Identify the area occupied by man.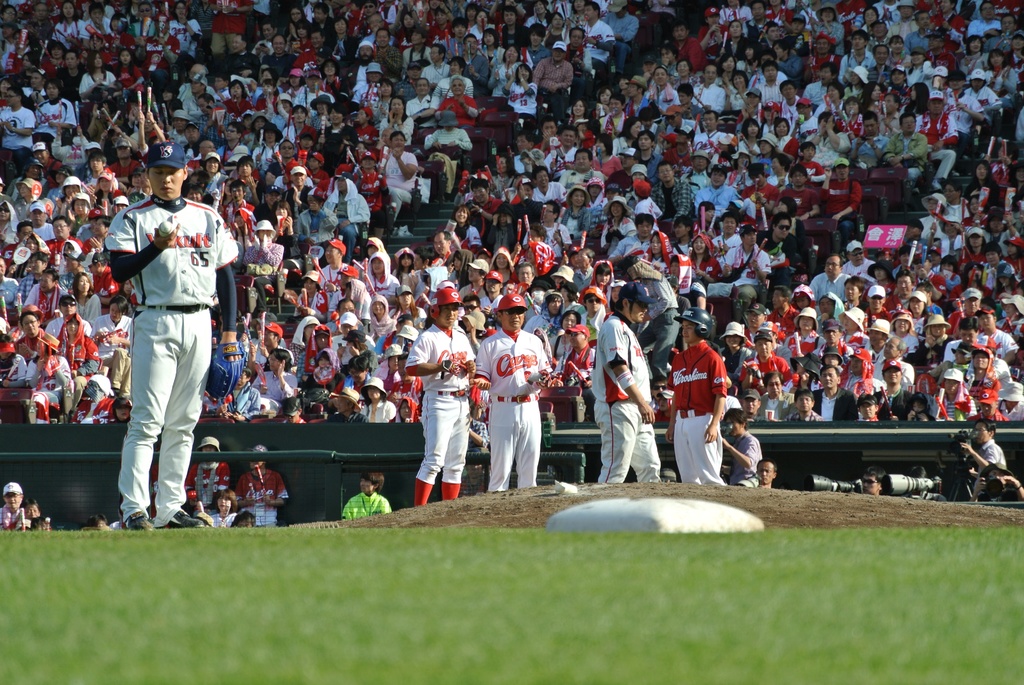
Area: 958:418:1005:494.
